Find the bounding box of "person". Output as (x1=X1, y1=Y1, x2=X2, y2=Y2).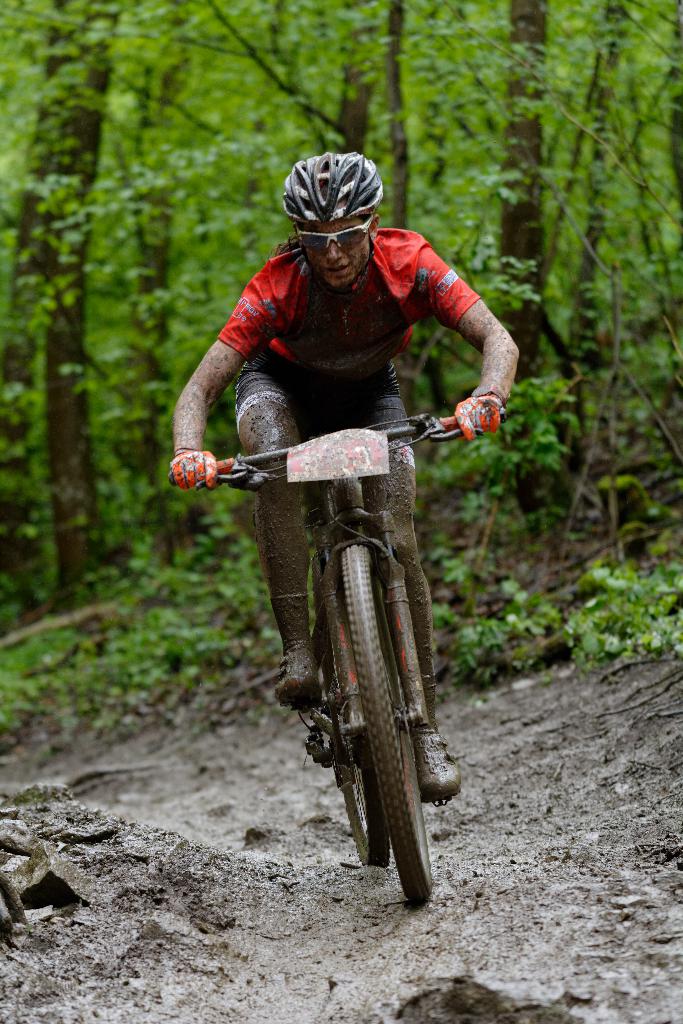
(x1=194, y1=152, x2=497, y2=872).
